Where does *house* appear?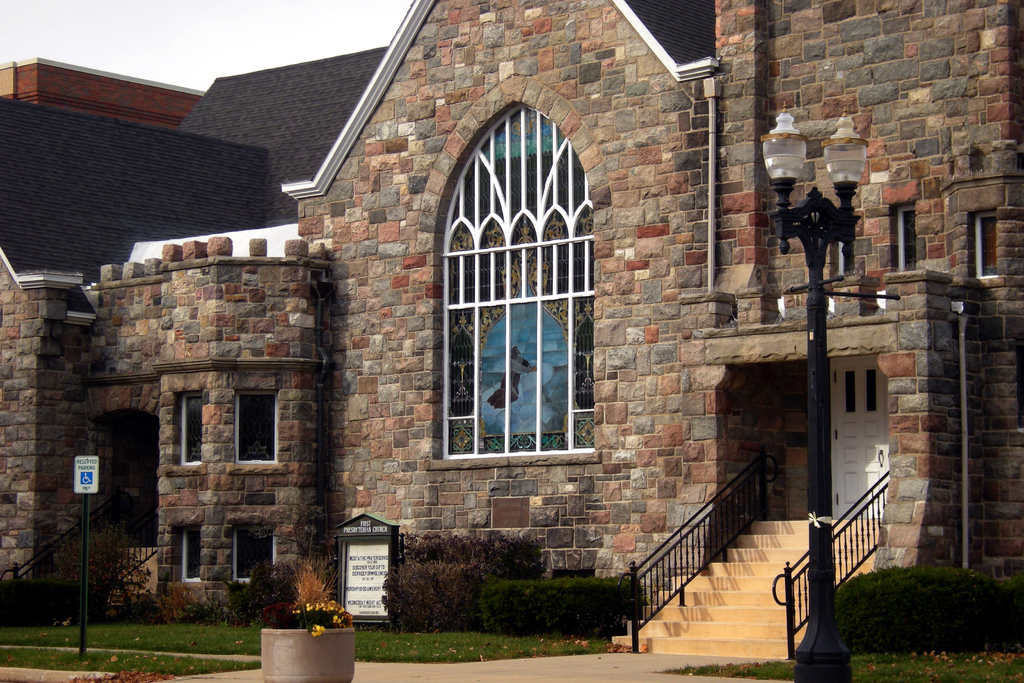
Appears at 0/88/289/623.
